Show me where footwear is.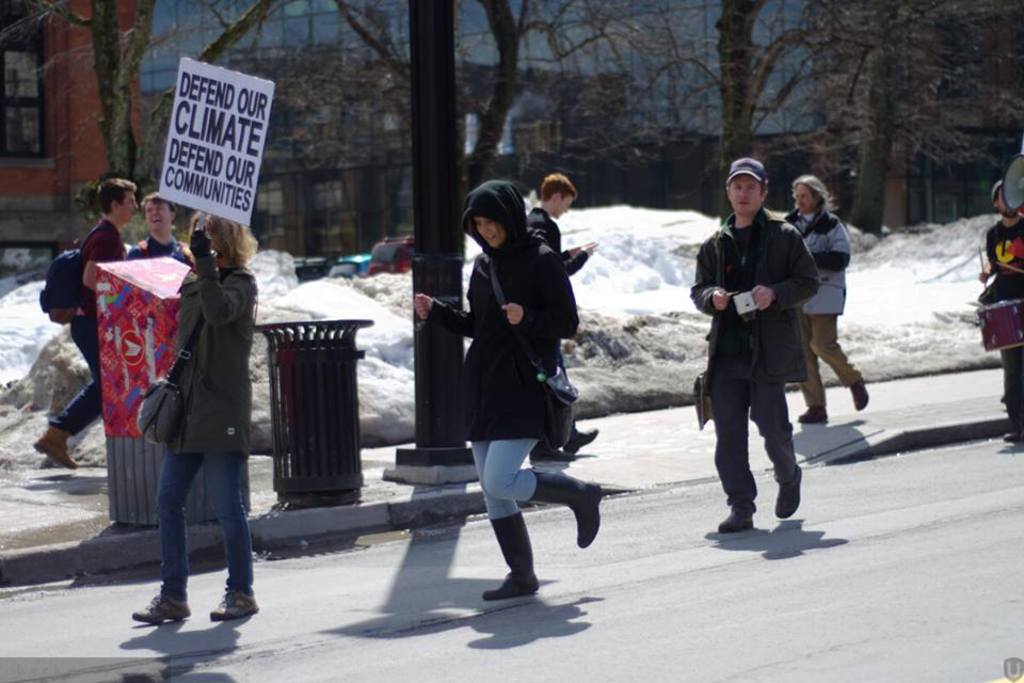
footwear is at l=719, t=504, r=756, b=528.
